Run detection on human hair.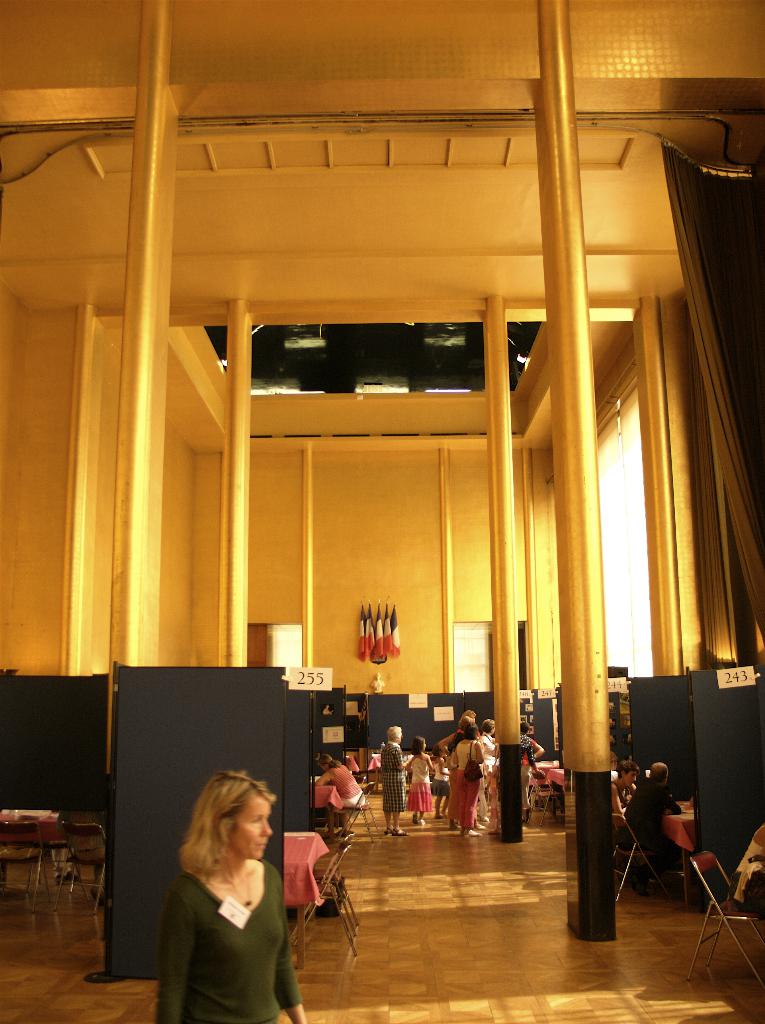
Result: x1=459, y1=708, x2=475, y2=722.
